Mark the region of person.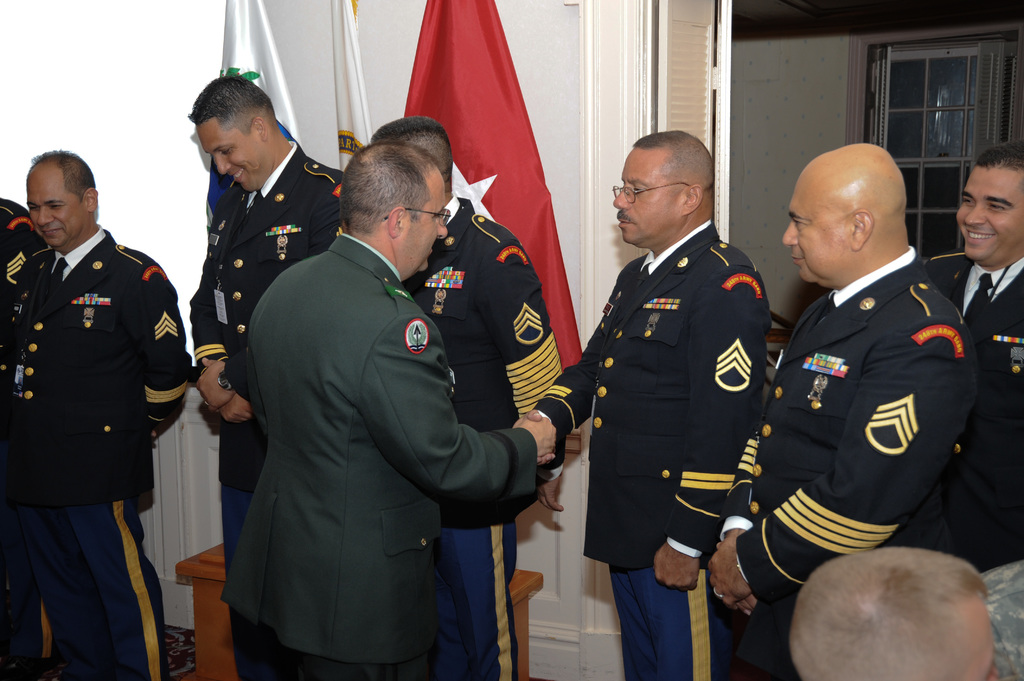
Region: detection(790, 547, 1005, 680).
